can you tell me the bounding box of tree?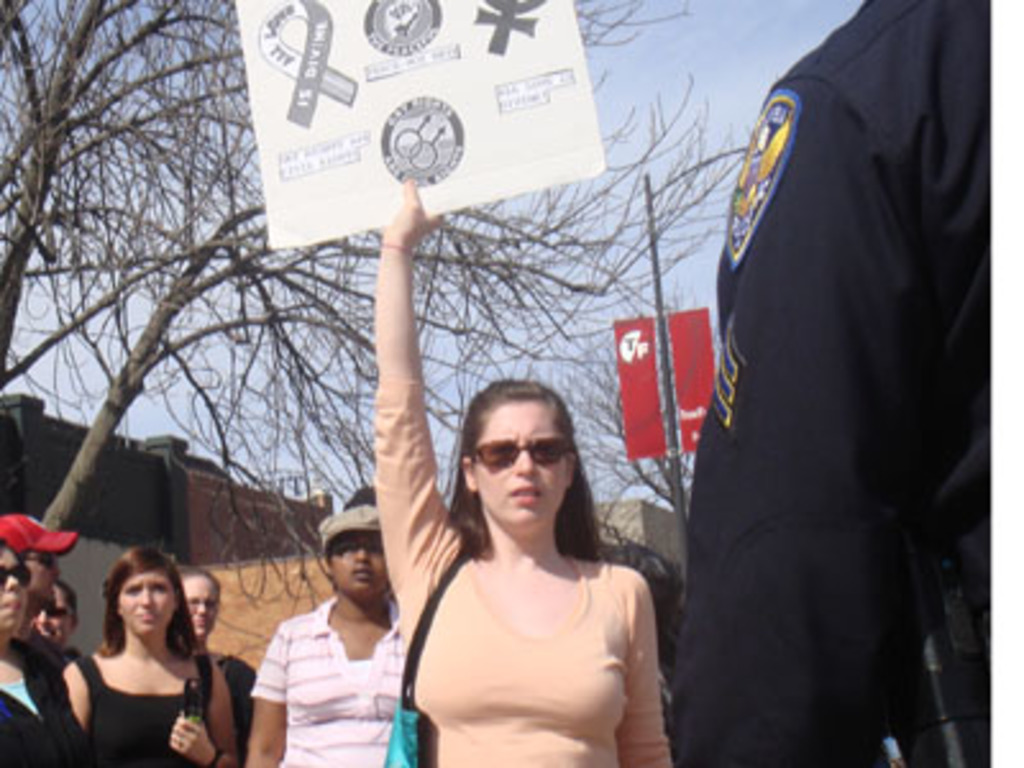
[x1=0, y1=0, x2=691, y2=399].
